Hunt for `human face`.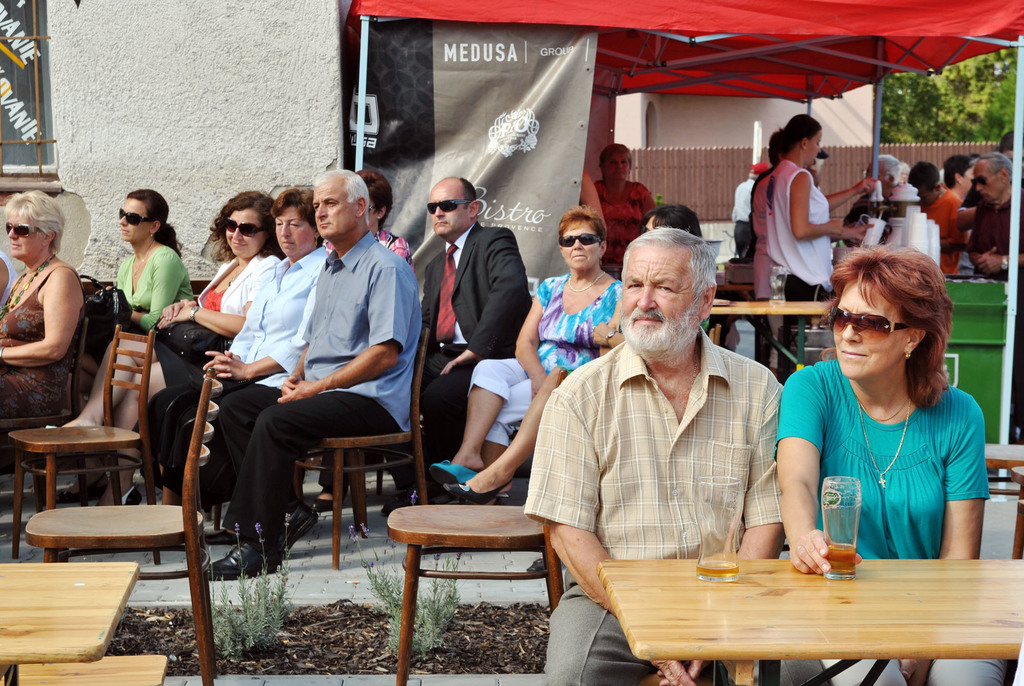
Hunted down at <bbox>810, 127, 821, 167</bbox>.
